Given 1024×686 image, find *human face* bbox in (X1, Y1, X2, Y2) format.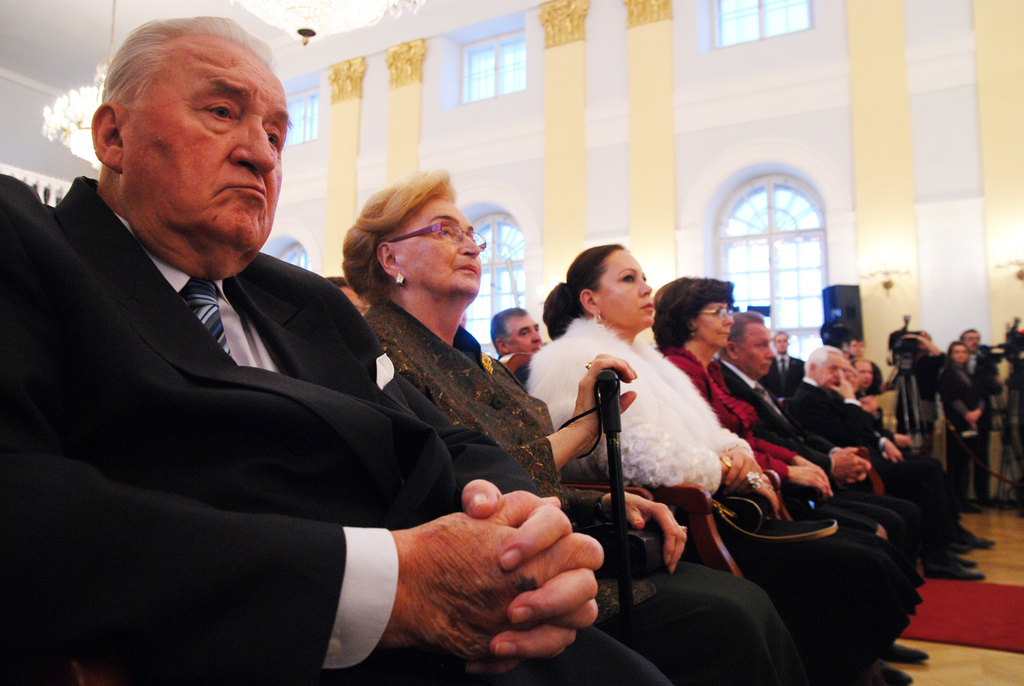
(844, 361, 851, 383).
